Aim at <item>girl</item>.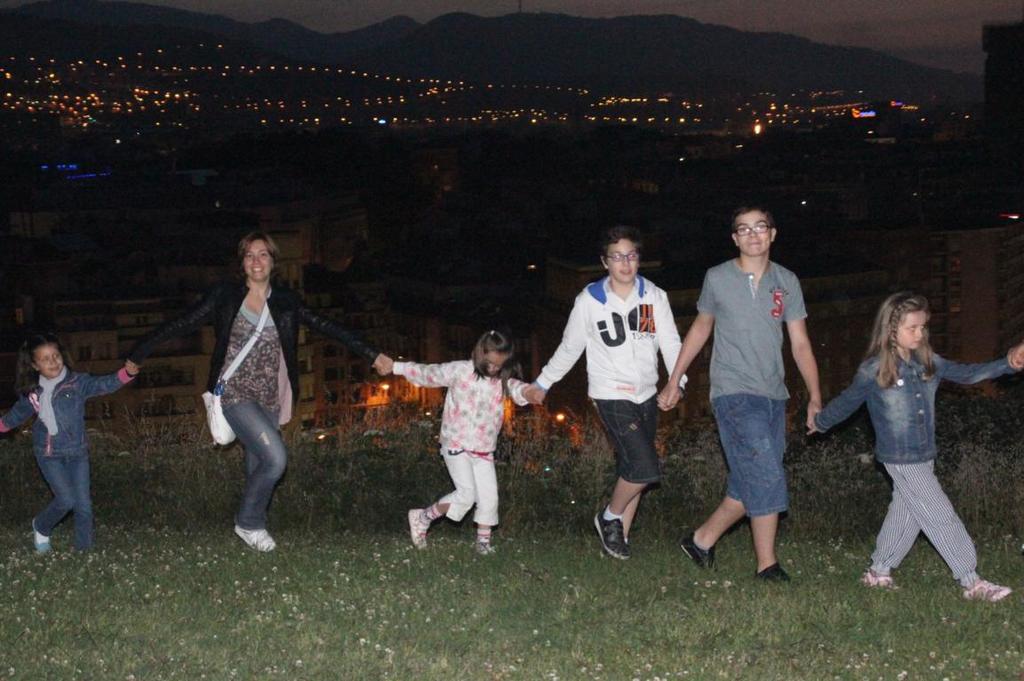
Aimed at [123,231,390,550].
